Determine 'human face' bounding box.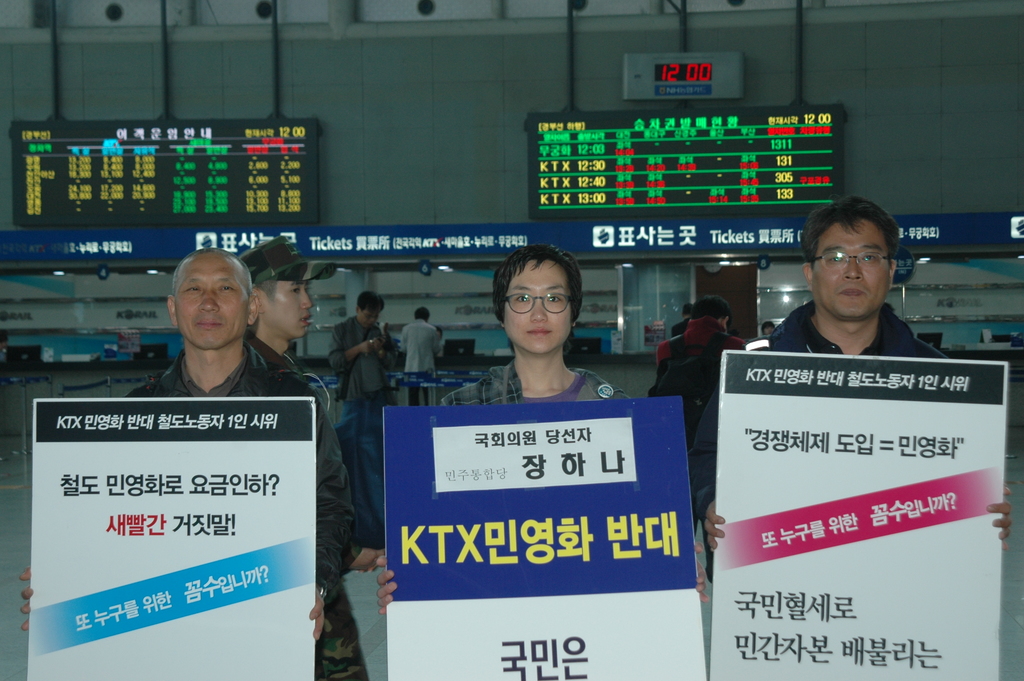
Determined: locate(505, 258, 573, 355).
